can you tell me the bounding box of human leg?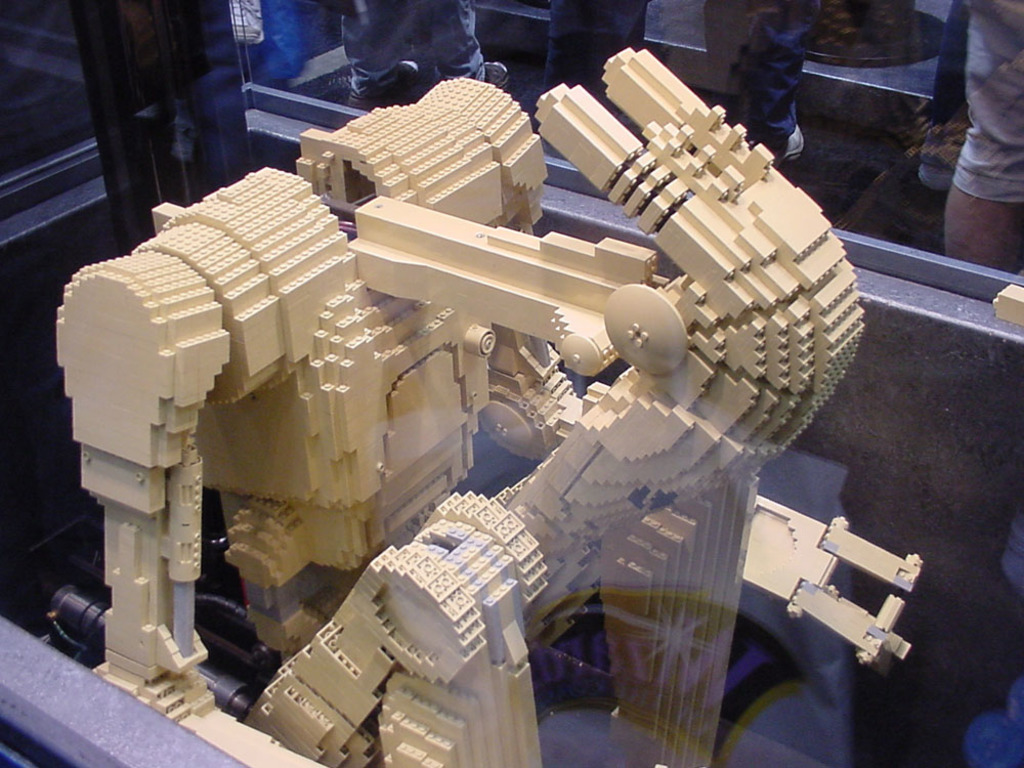
(x1=546, y1=1, x2=648, y2=82).
